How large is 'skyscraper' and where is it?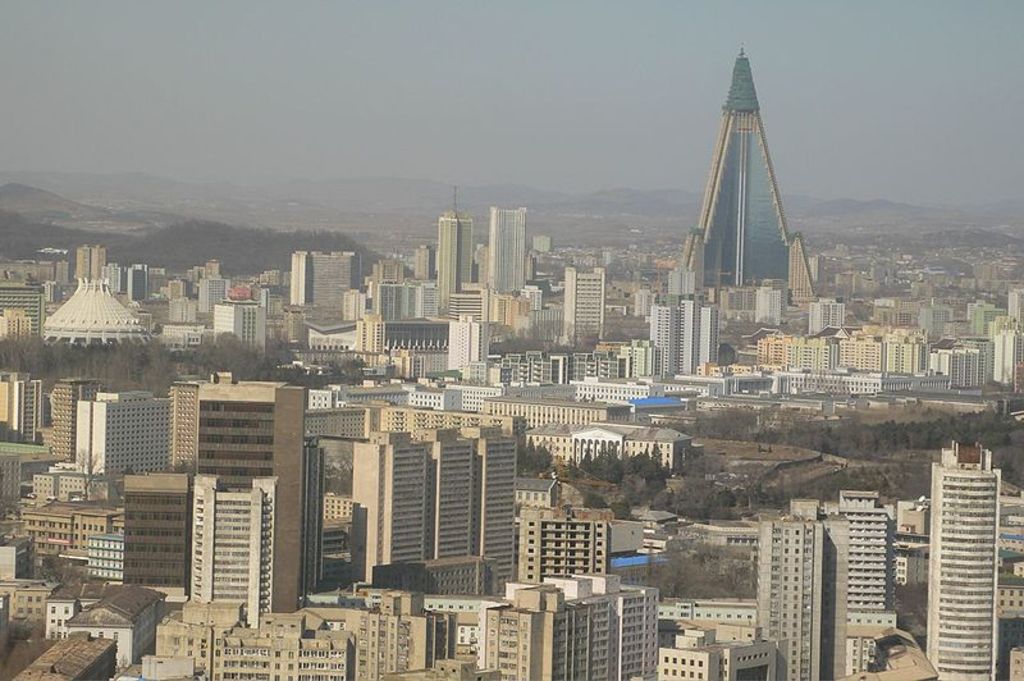
Bounding box: detection(681, 42, 817, 293).
